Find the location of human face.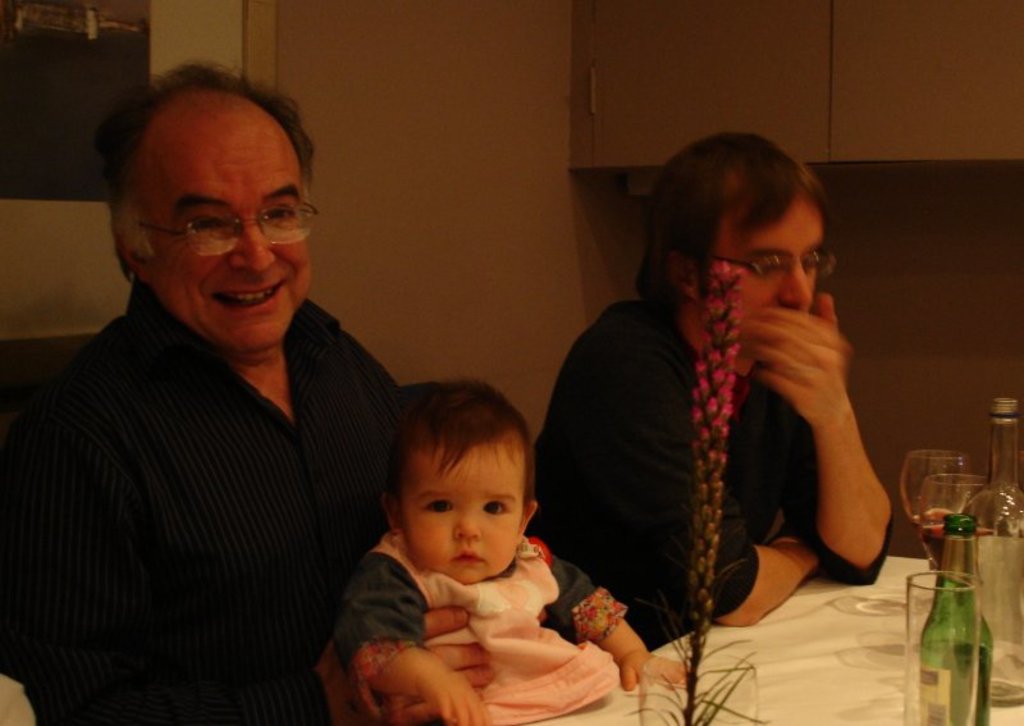
Location: 718, 191, 827, 319.
